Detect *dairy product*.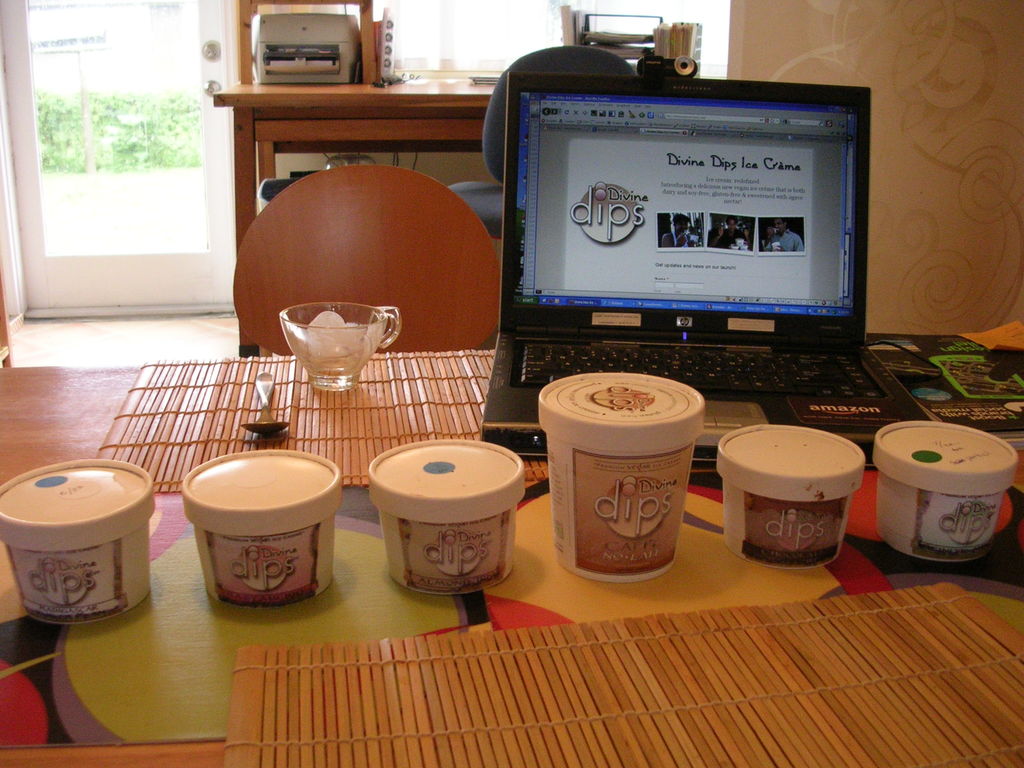
Detected at [0, 462, 161, 627].
